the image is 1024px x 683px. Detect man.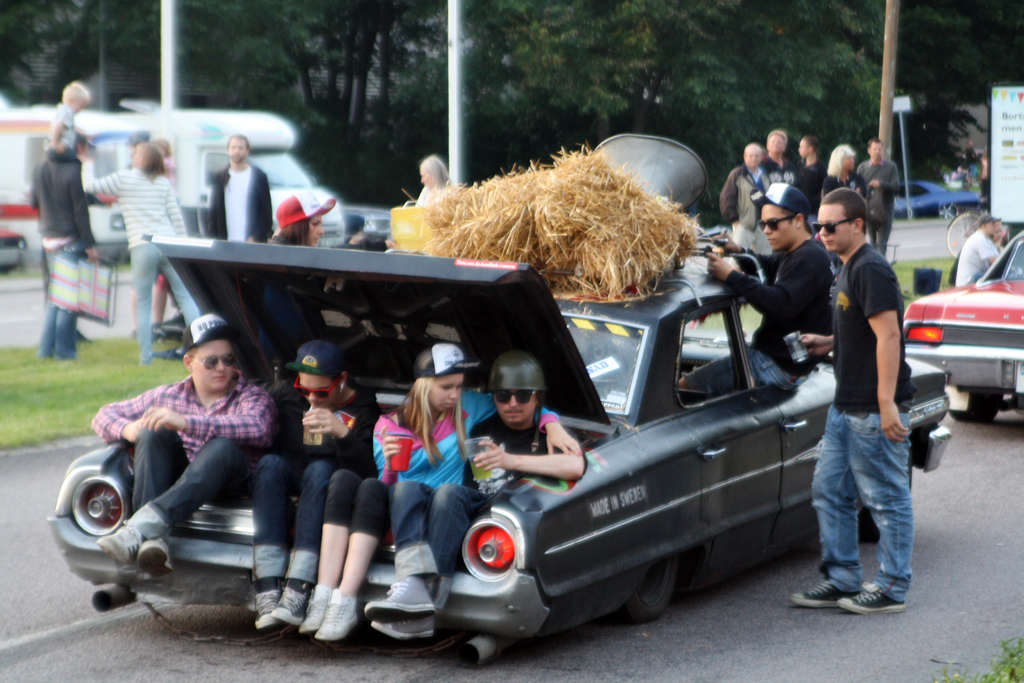
Detection: <box>683,180,836,404</box>.
